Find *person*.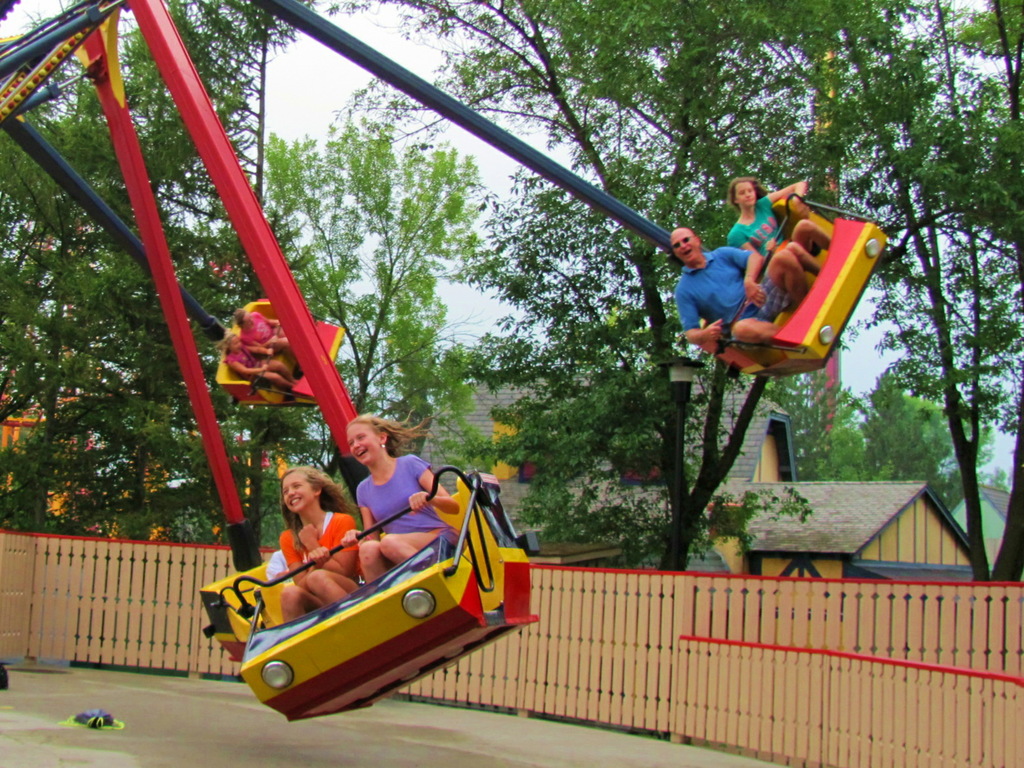
<bbox>218, 336, 301, 399</bbox>.
